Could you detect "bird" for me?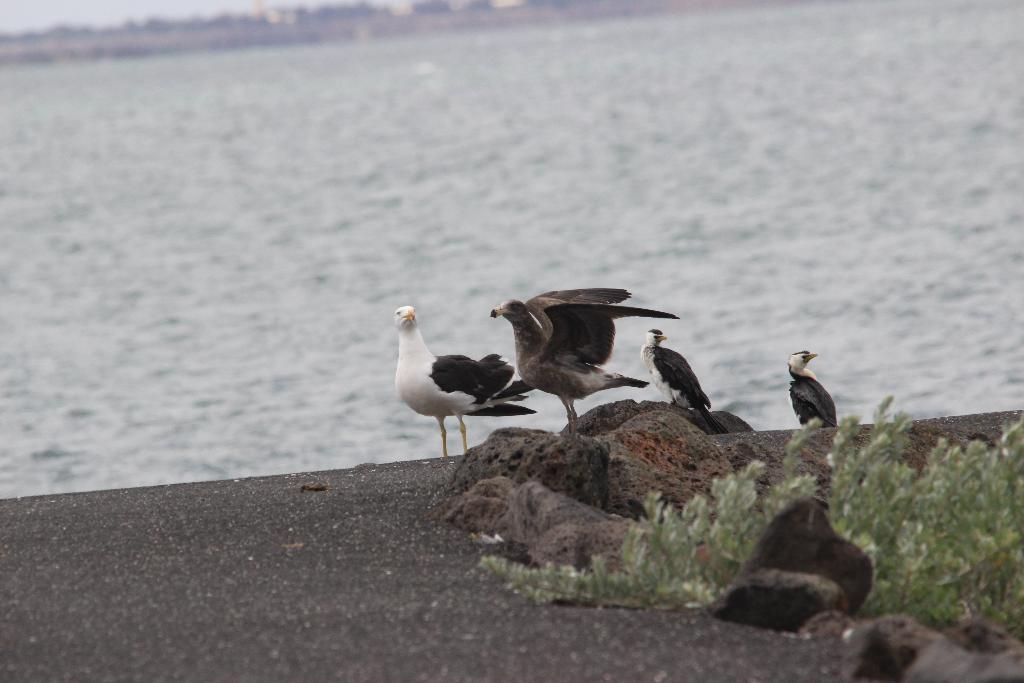
Detection result: select_region(392, 305, 531, 448).
